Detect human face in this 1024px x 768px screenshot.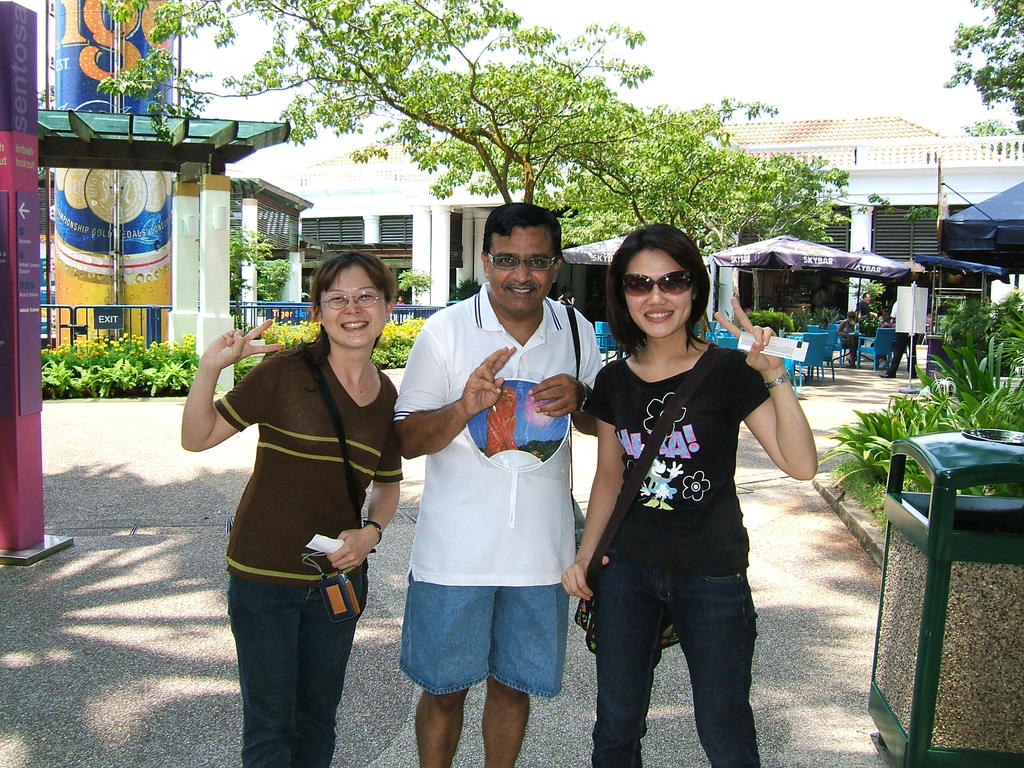
Detection: box=[625, 247, 690, 337].
